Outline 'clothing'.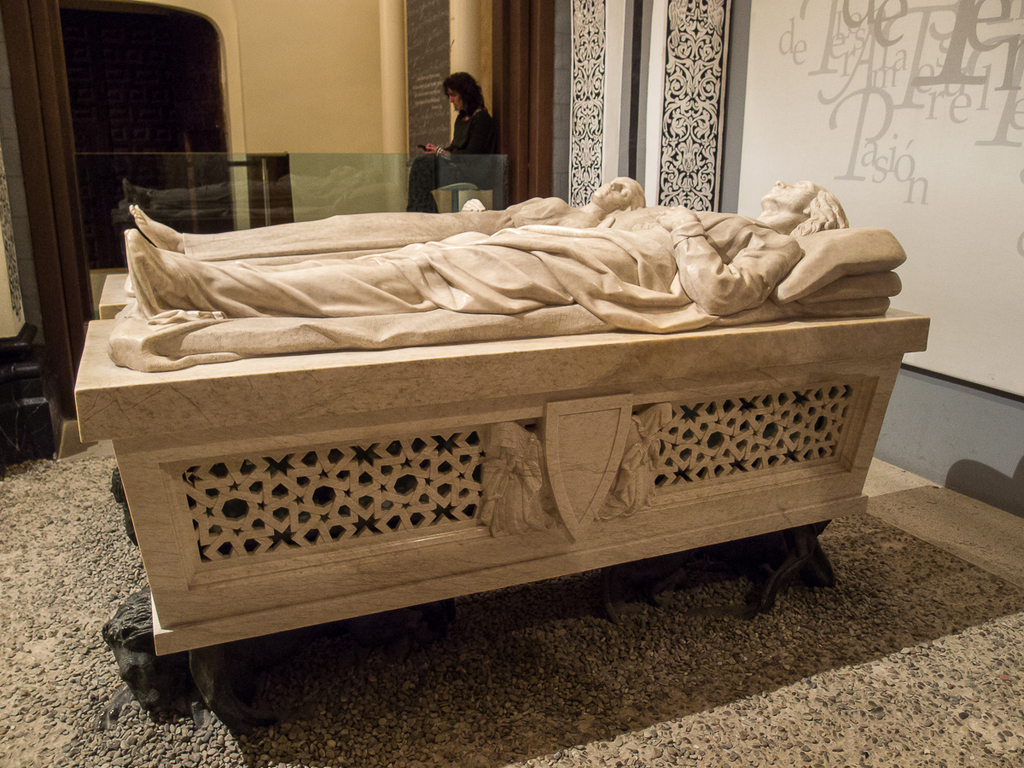
Outline: BBox(412, 96, 503, 204).
